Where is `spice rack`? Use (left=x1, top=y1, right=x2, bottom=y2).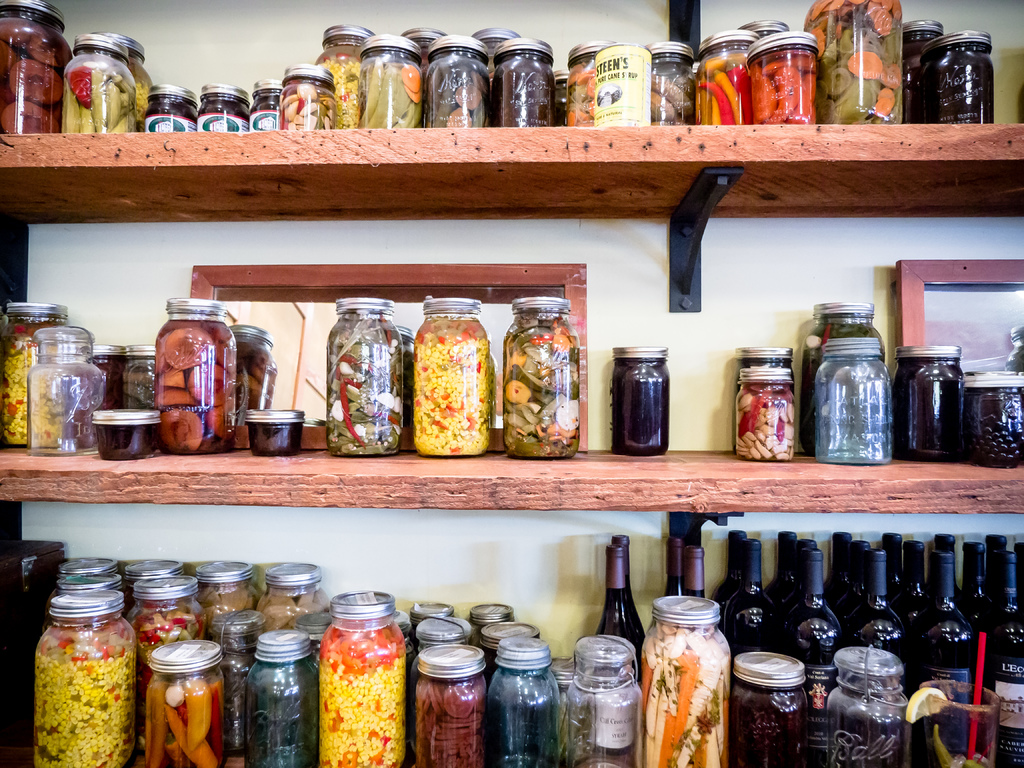
(left=0, top=260, right=1023, bottom=507).
